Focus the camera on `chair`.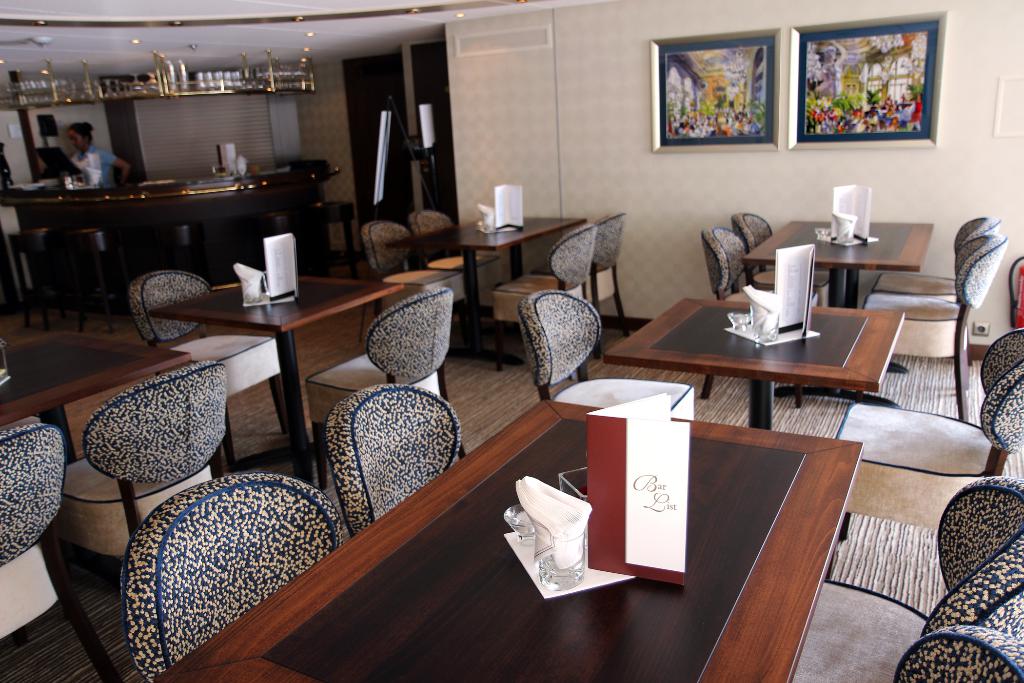
Focus region: (x1=9, y1=227, x2=72, y2=332).
